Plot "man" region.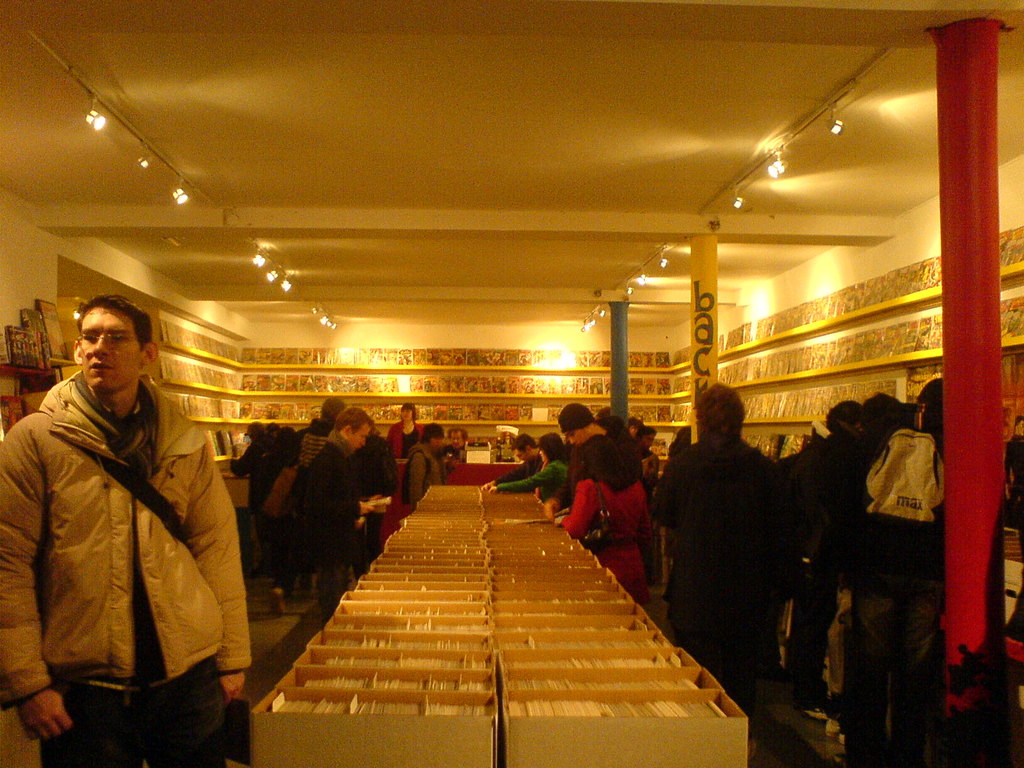
Plotted at left=481, top=435, right=547, bottom=486.
